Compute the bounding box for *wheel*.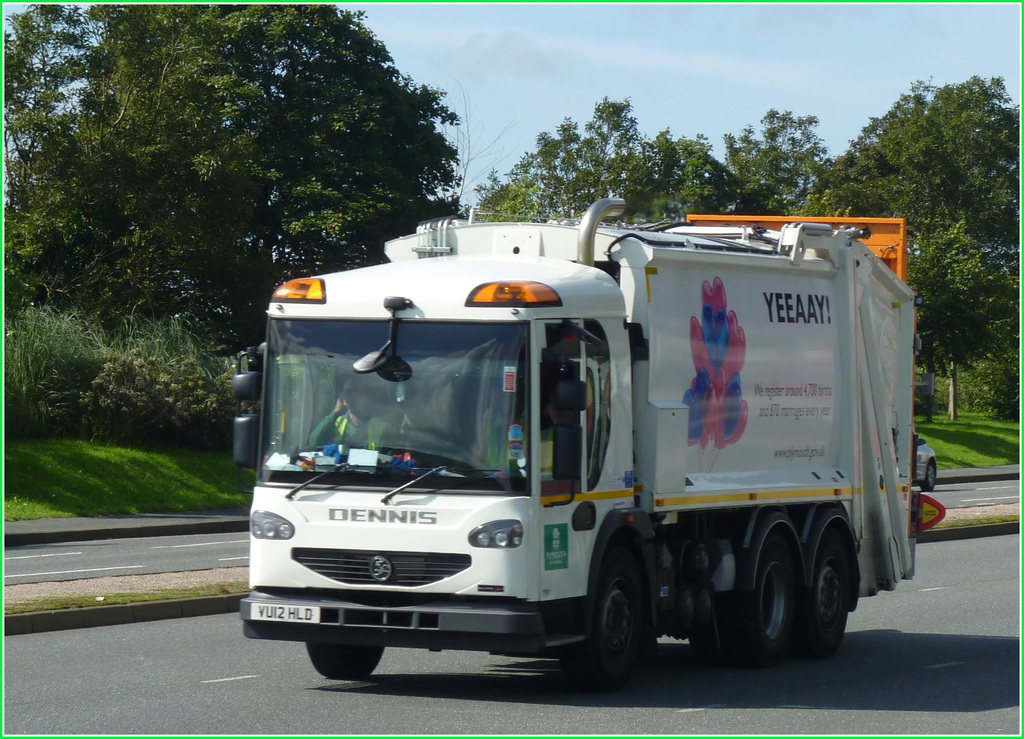
region(297, 628, 391, 672).
